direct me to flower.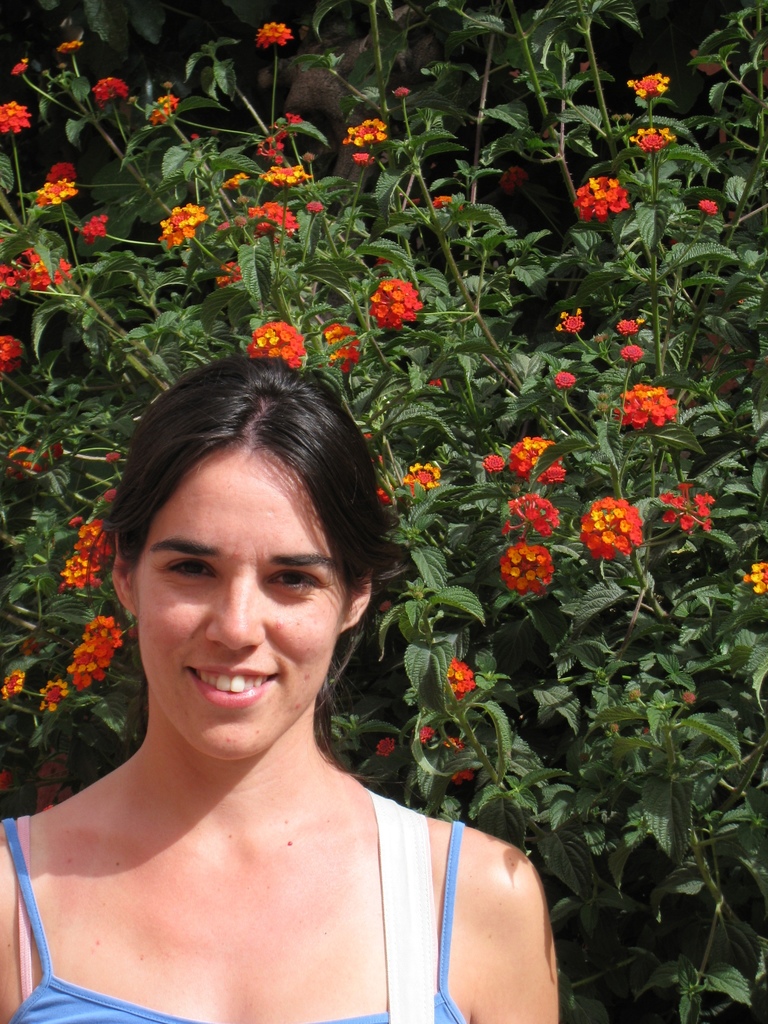
Direction: <region>574, 173, 632, 220</region>.
